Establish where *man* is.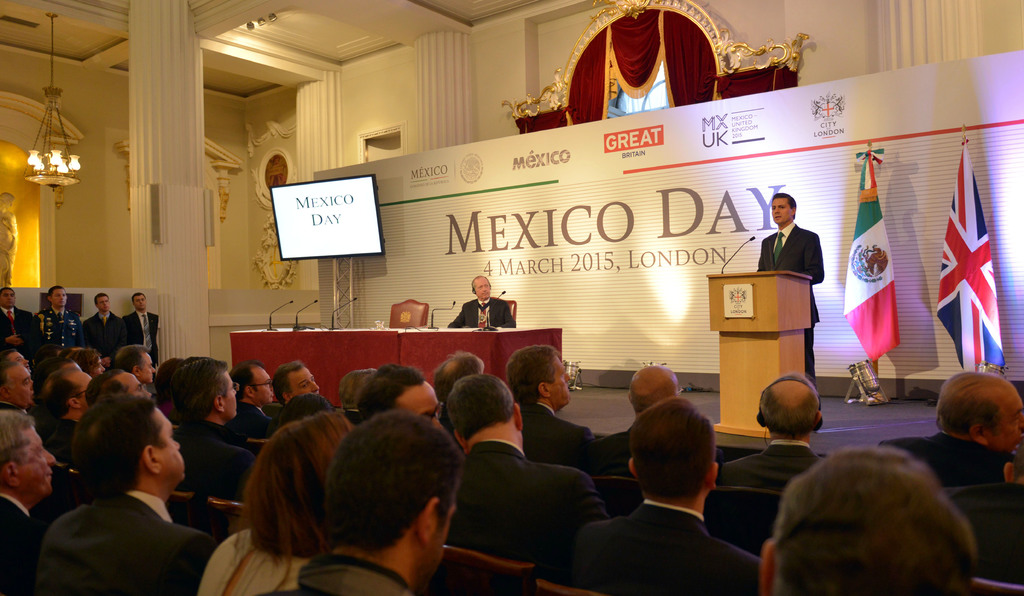
Established at BBox(82, 362, 150, 407).
